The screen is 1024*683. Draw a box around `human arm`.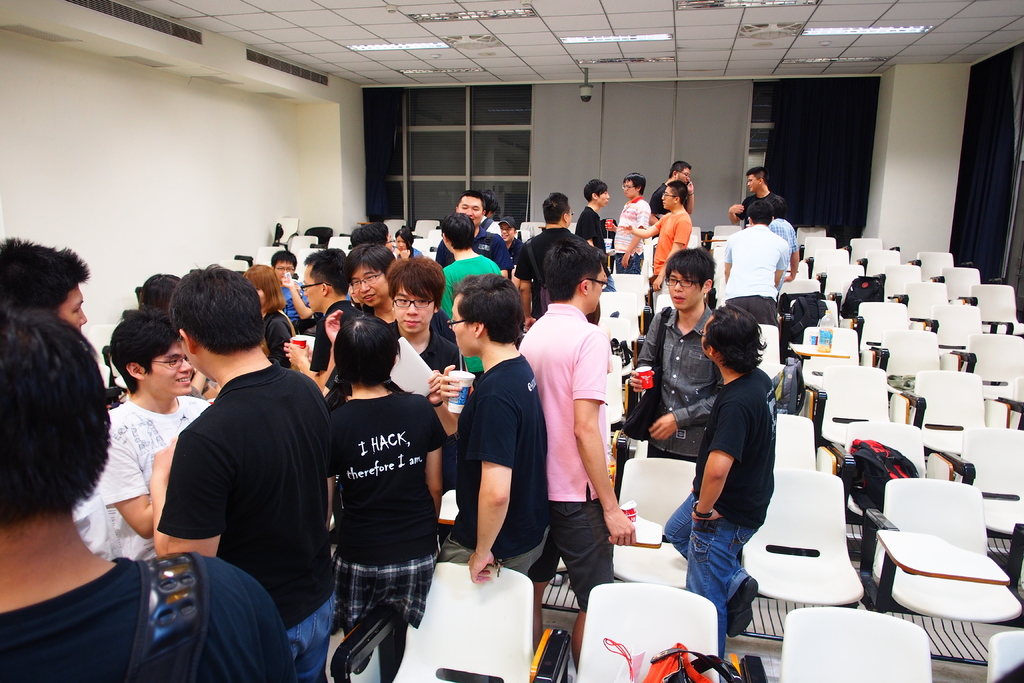
278, 269, 311, 319.
